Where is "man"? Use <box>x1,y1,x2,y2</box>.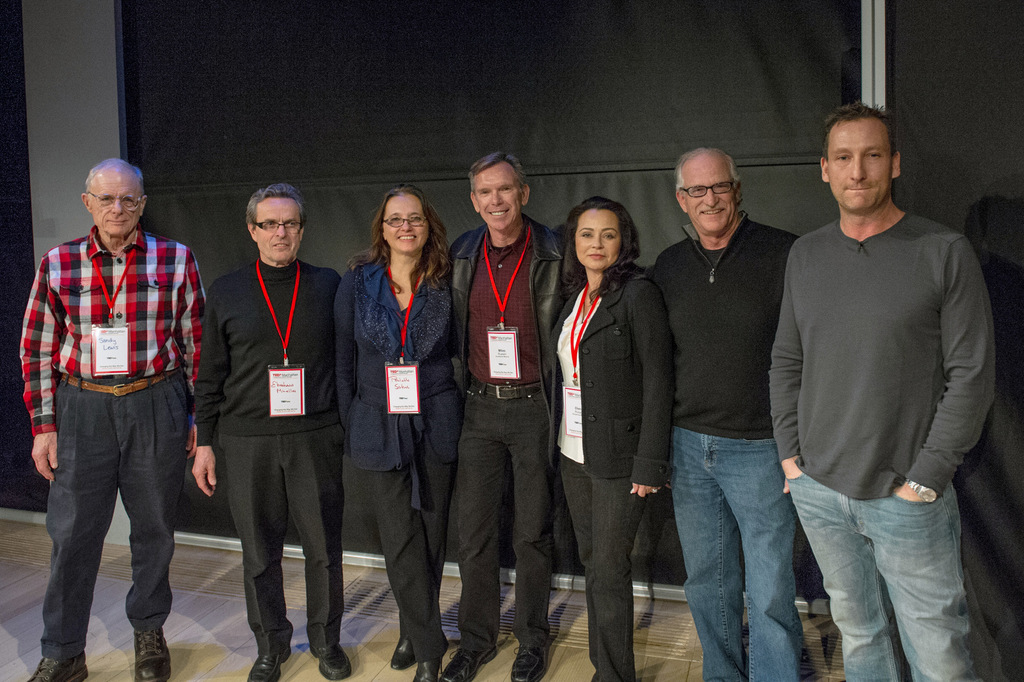
<box>657,142,795,681</box>.
